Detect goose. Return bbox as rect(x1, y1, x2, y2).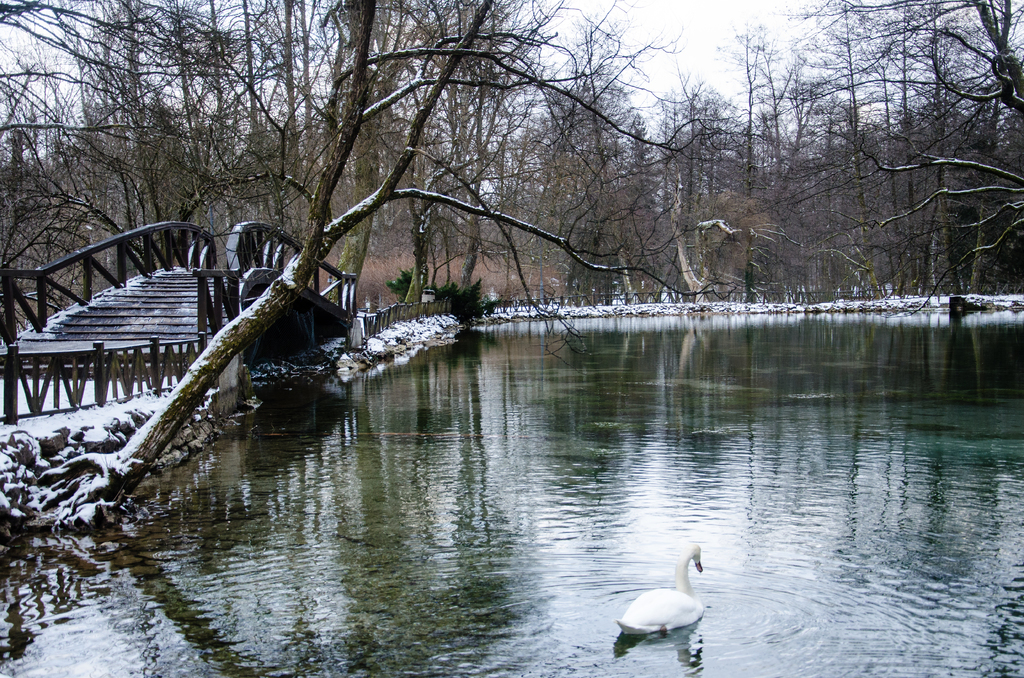
rect(614, 538, 704, 640).
